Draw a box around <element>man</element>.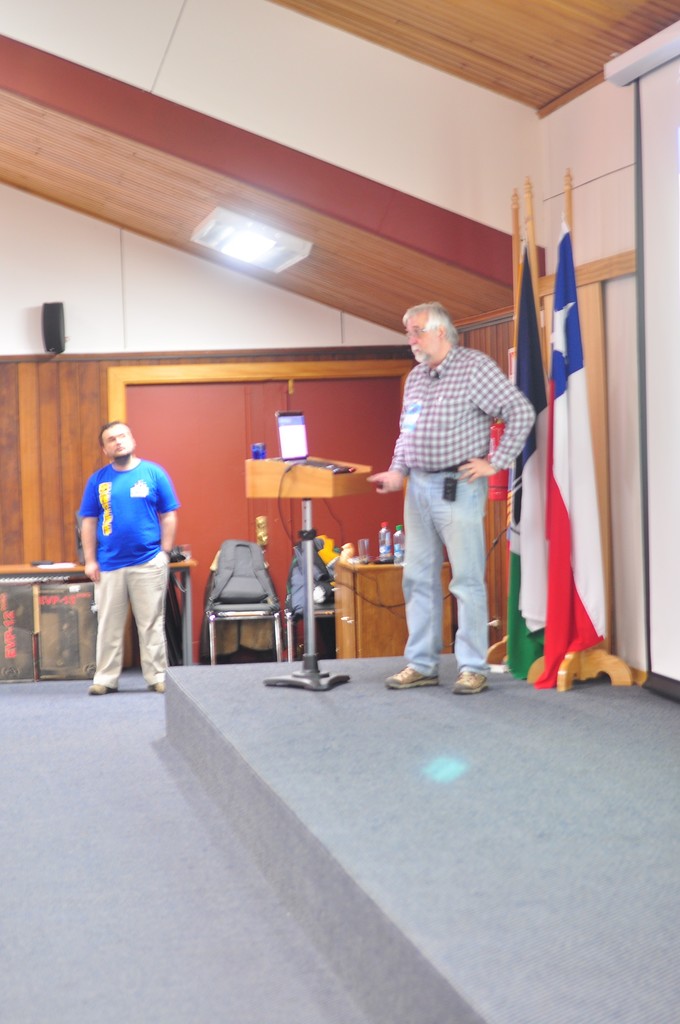
pyautogui.locateOnScreen(364, 302, 548, 698).
